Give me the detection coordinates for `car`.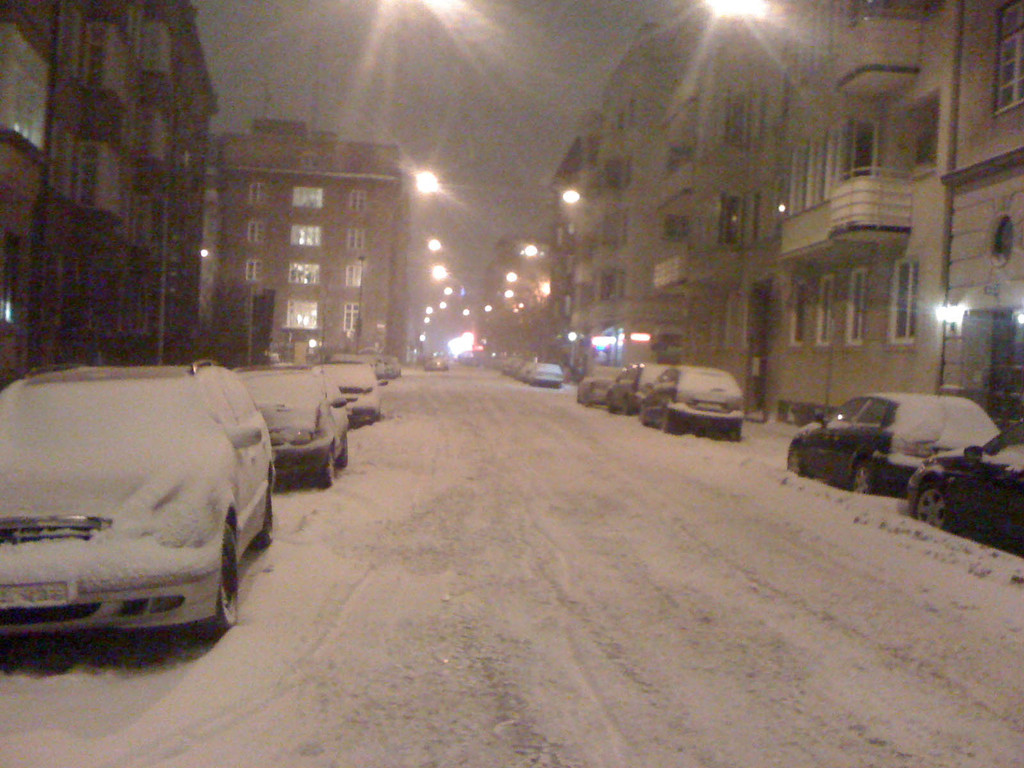
bbox=[375, 359, 402, 389].
